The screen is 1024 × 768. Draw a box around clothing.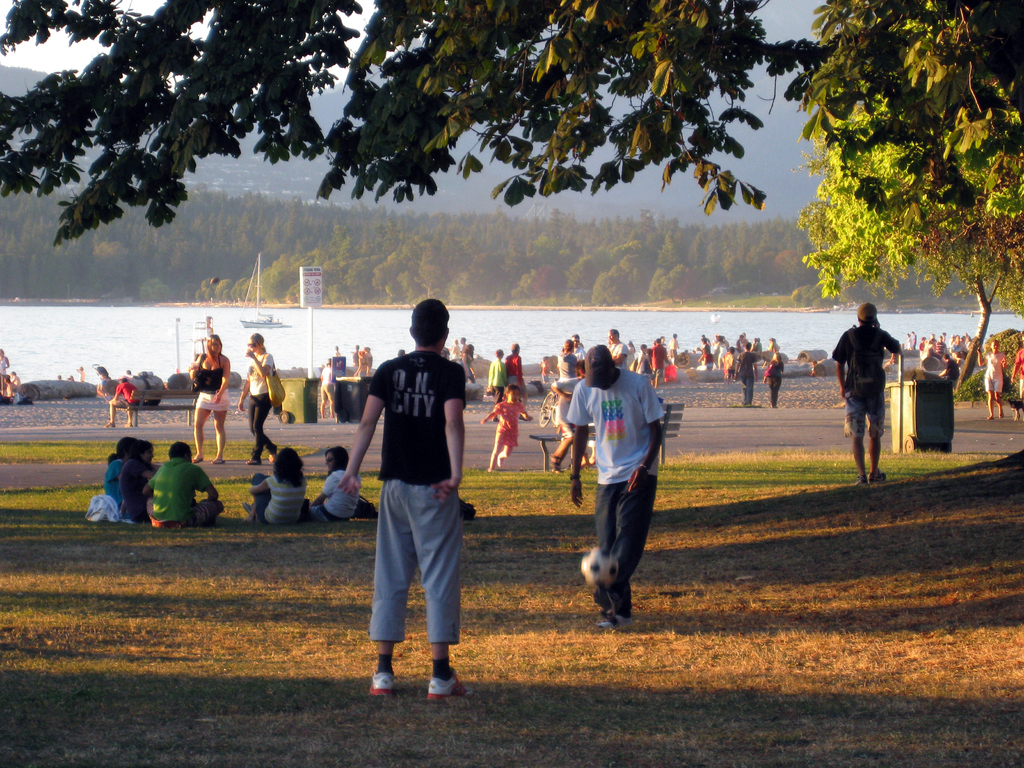
321 470 357 522.
